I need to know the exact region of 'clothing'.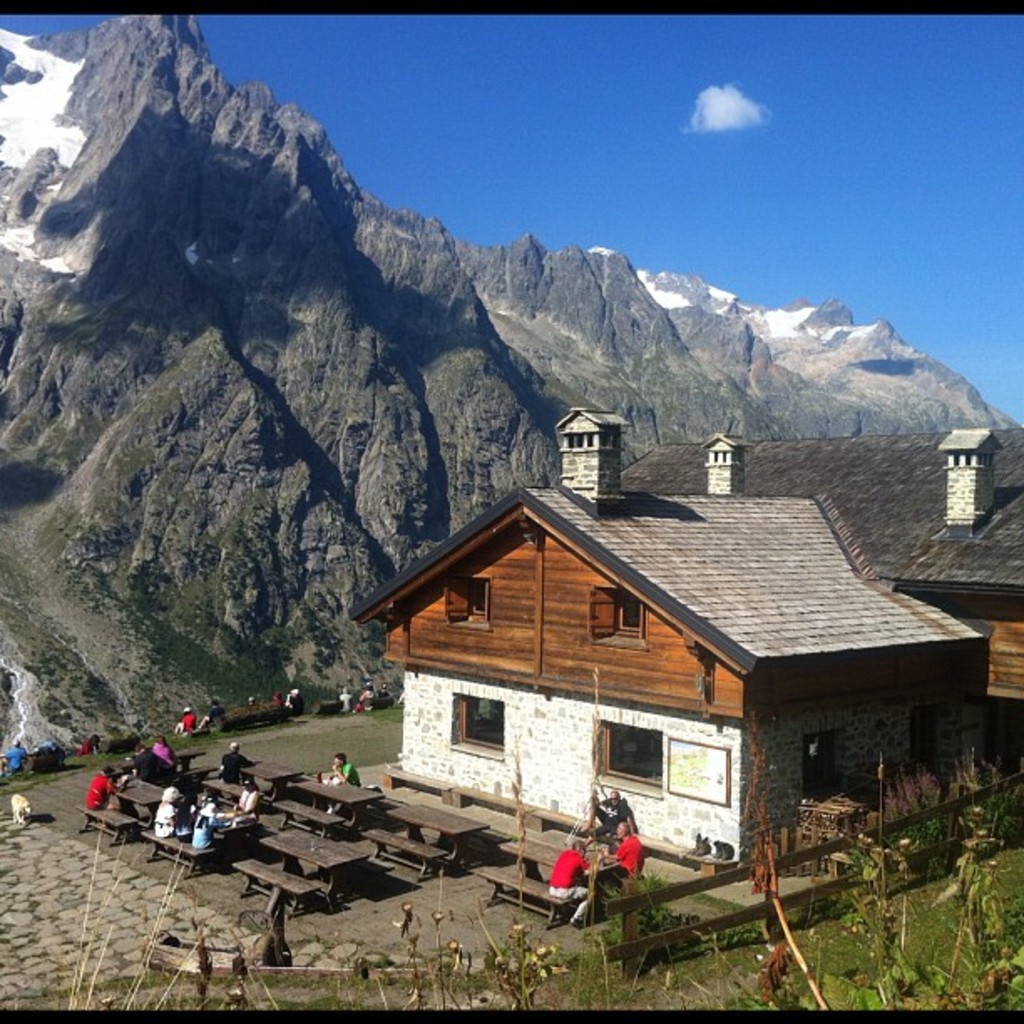
Region: 84,775,114,812.
